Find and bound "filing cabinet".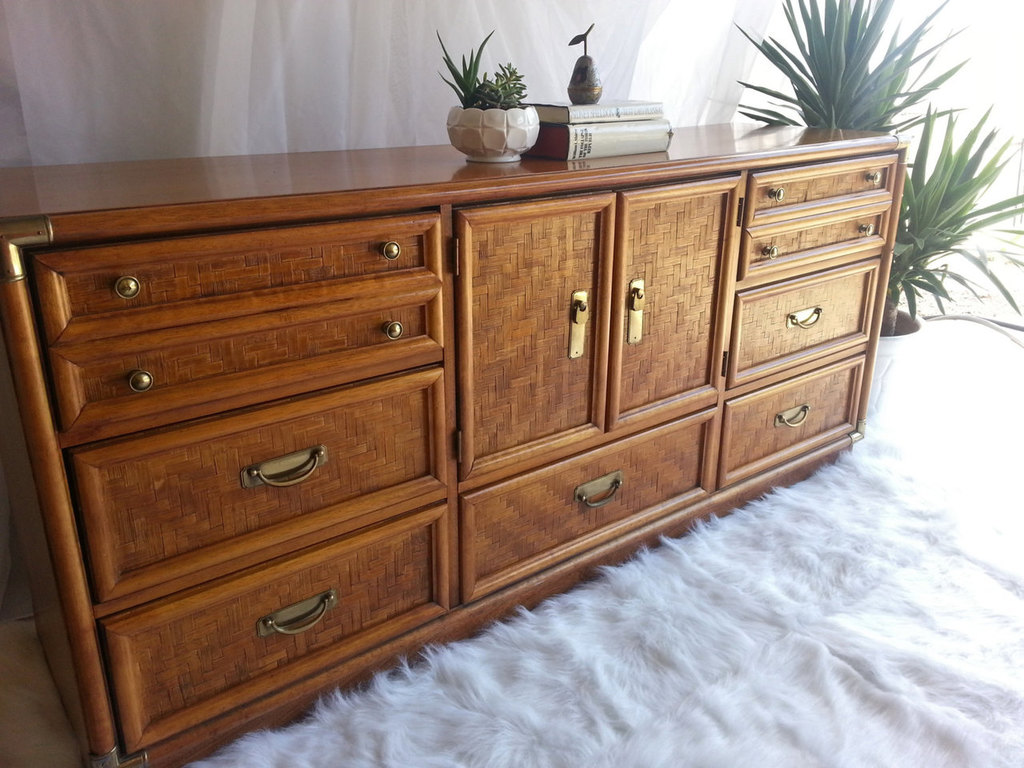
Bound: detection(58, 170, 930, 714).
